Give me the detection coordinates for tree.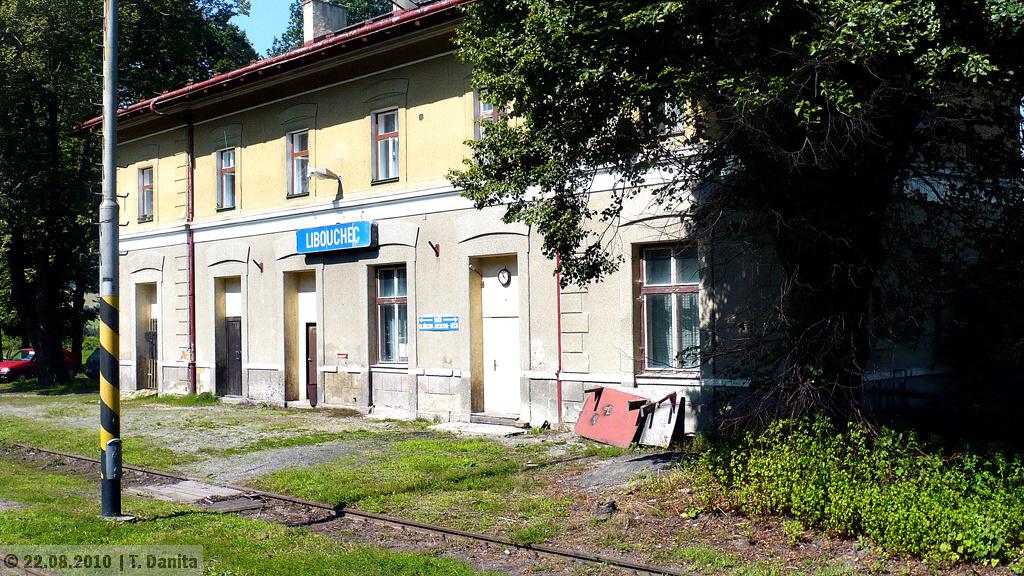
x1=0 y1=0 x2=301 y2=386.
